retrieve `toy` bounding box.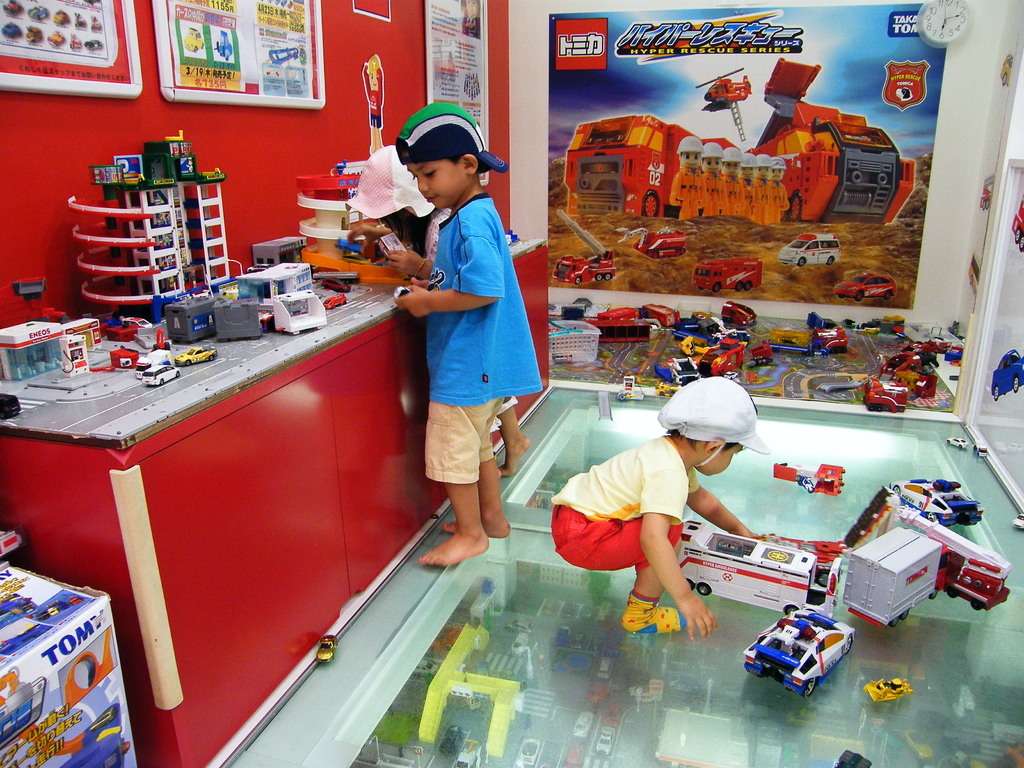
Bounding box: bbox=[598, 305, 641, 326].
